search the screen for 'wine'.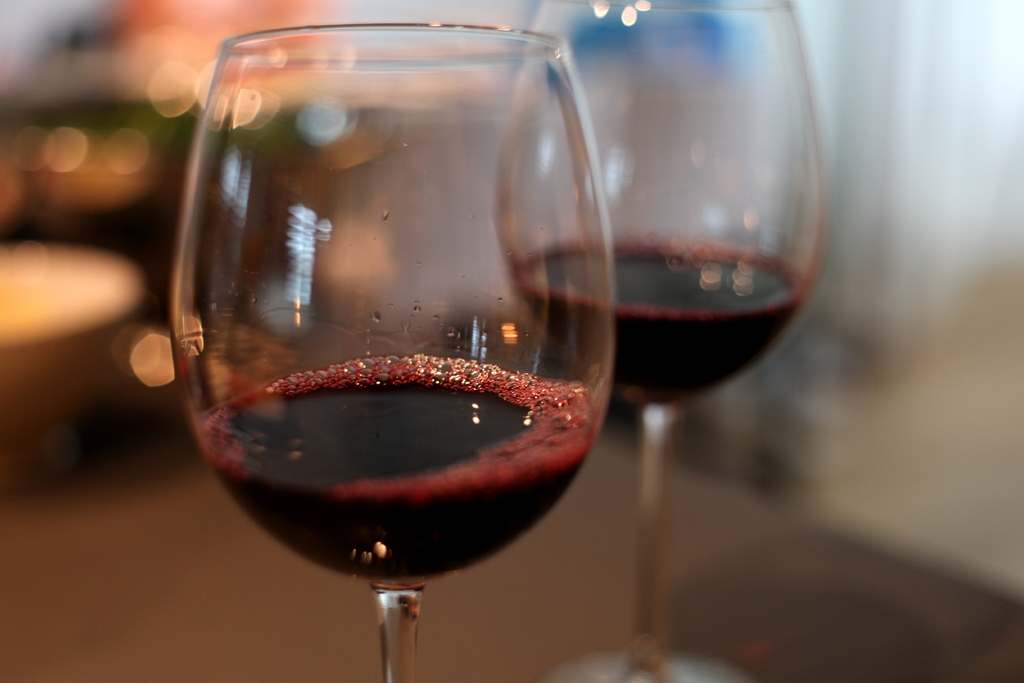
Found at select_region(199, 345, 595, 586).
